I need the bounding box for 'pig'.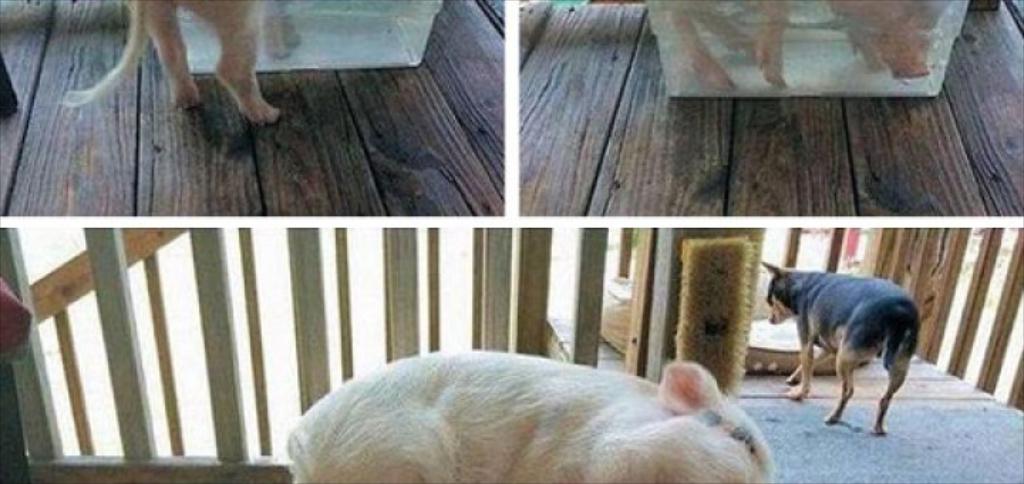
Here it is: box(274, 349, 775, 483).
